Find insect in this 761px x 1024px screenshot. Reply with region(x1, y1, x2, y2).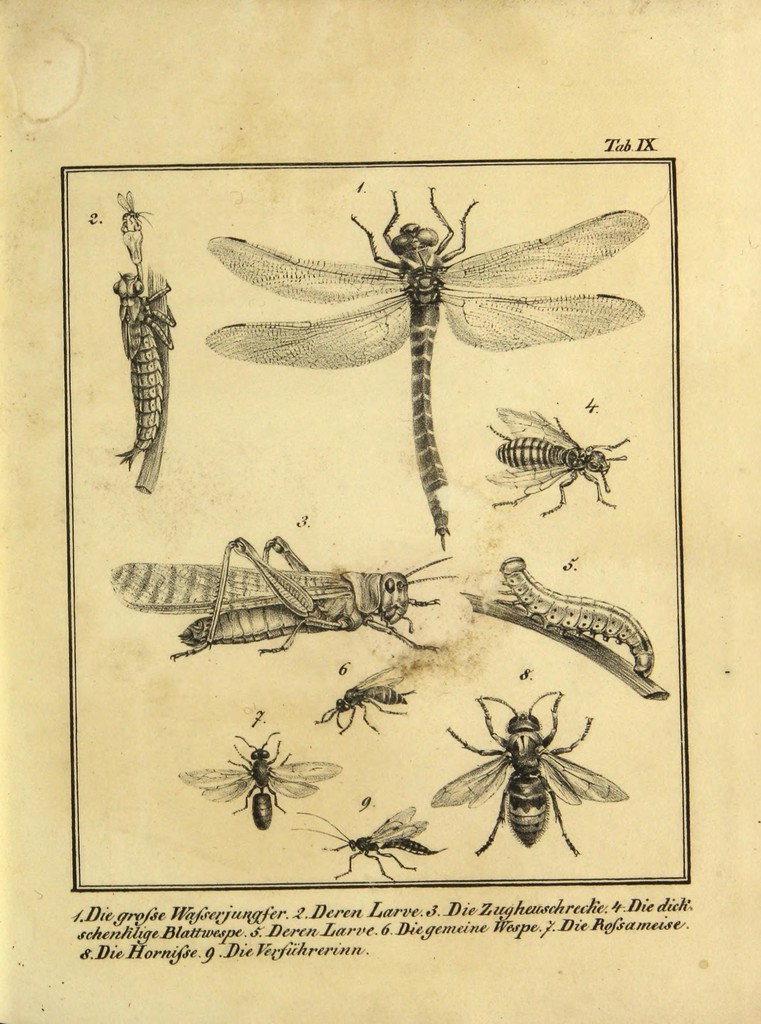
region(429, 690, 630, 862).
